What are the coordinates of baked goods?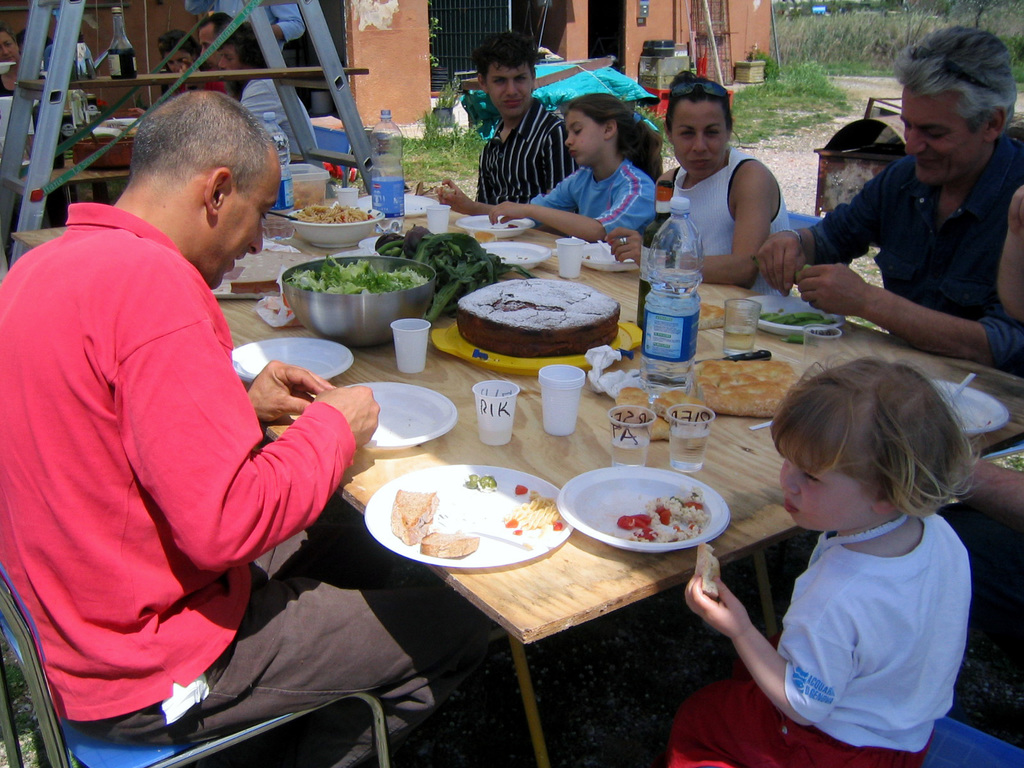
{"x1": 692, "y1": 362, "x2": 800, "y2": 417}.
